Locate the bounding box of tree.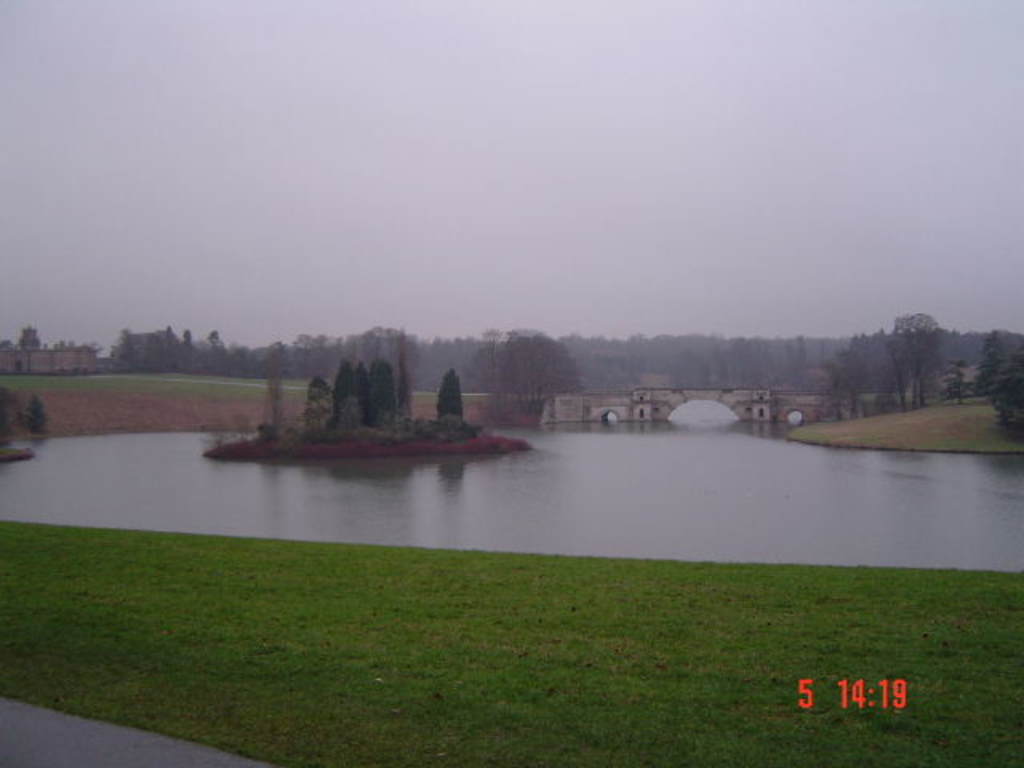
Bounding box: 888, 293, 965, 387.
